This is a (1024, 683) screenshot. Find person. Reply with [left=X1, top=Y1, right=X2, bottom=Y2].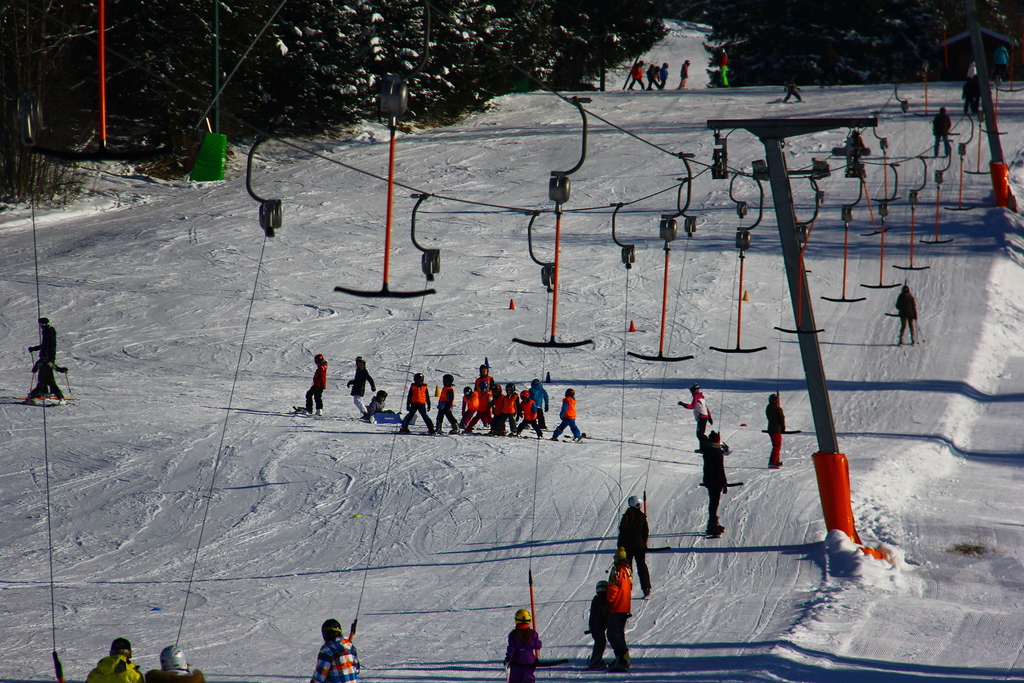
[left=605, top=549, right=636, bottom=668].
